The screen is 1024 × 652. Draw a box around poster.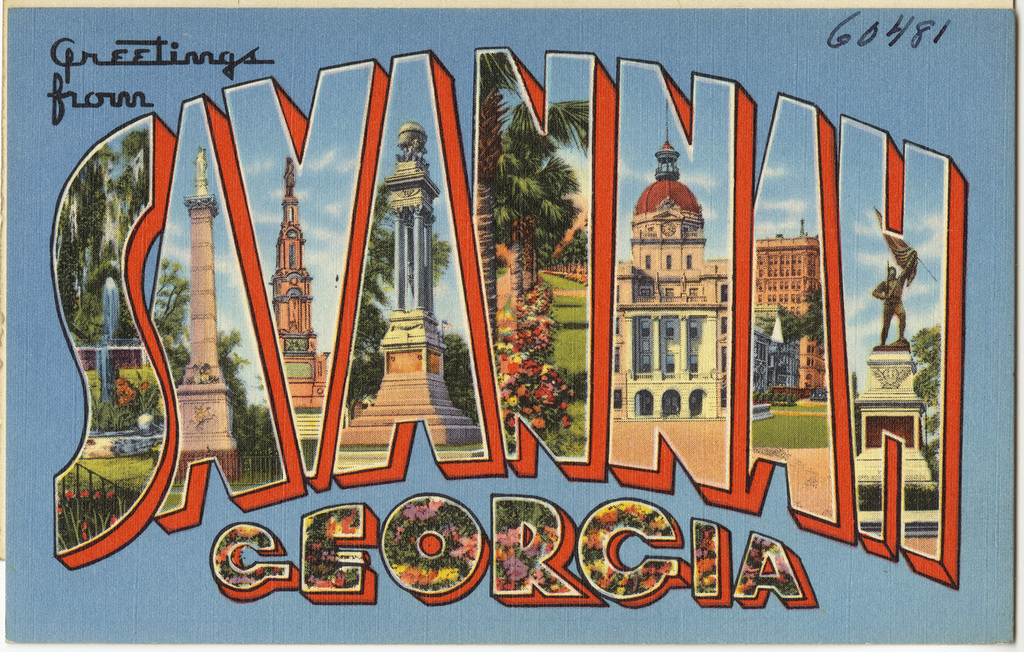
detection(0, 0, 1016, 643).
